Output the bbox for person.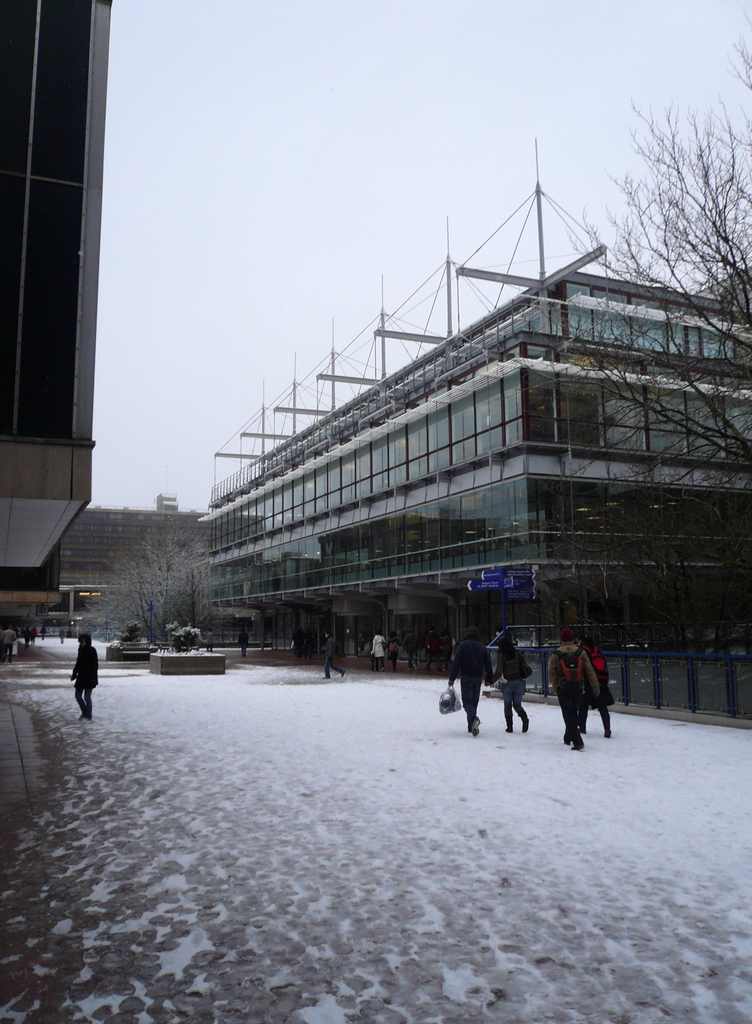
(63,629,104,725).
